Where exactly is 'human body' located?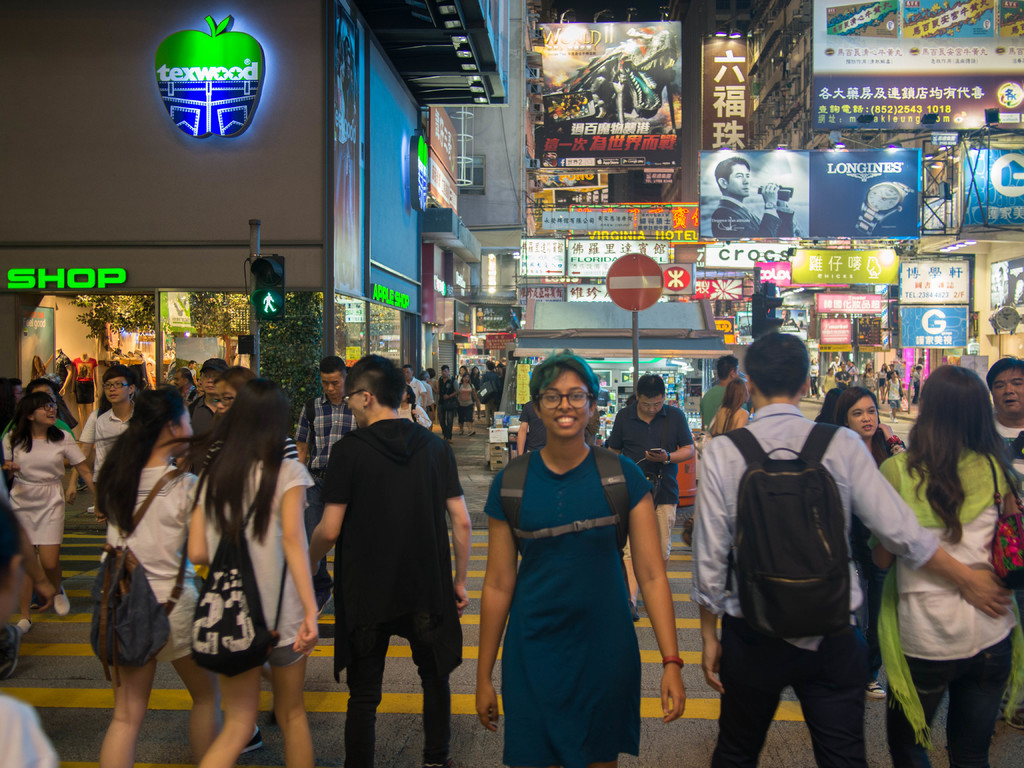
Its bounding box is select_region(80, 365, 157, 542).
